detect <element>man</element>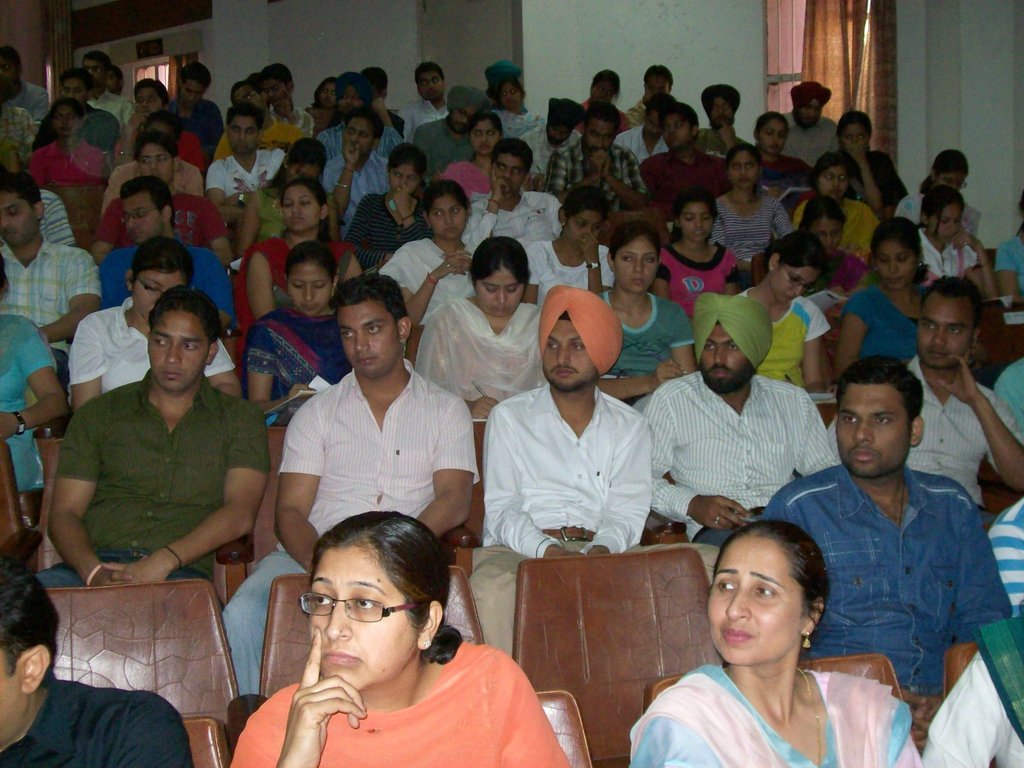
bbox(38, 284, 279, 610)
